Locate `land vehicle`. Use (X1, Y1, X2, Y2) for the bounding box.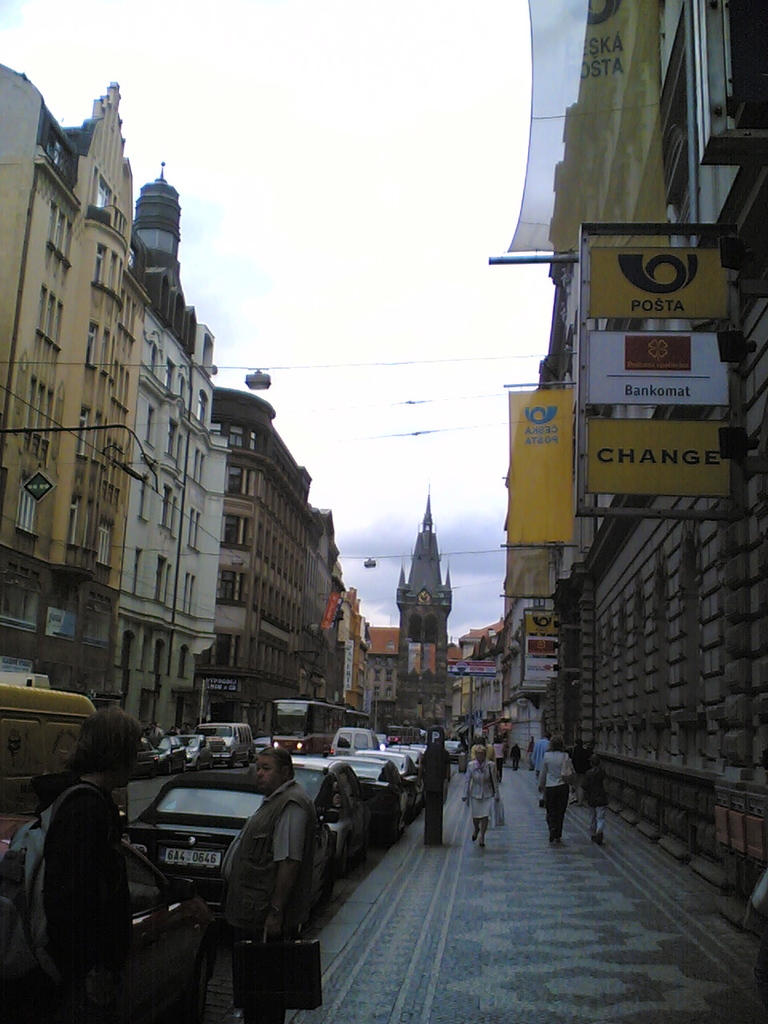
(207, 720, 255, 762).
